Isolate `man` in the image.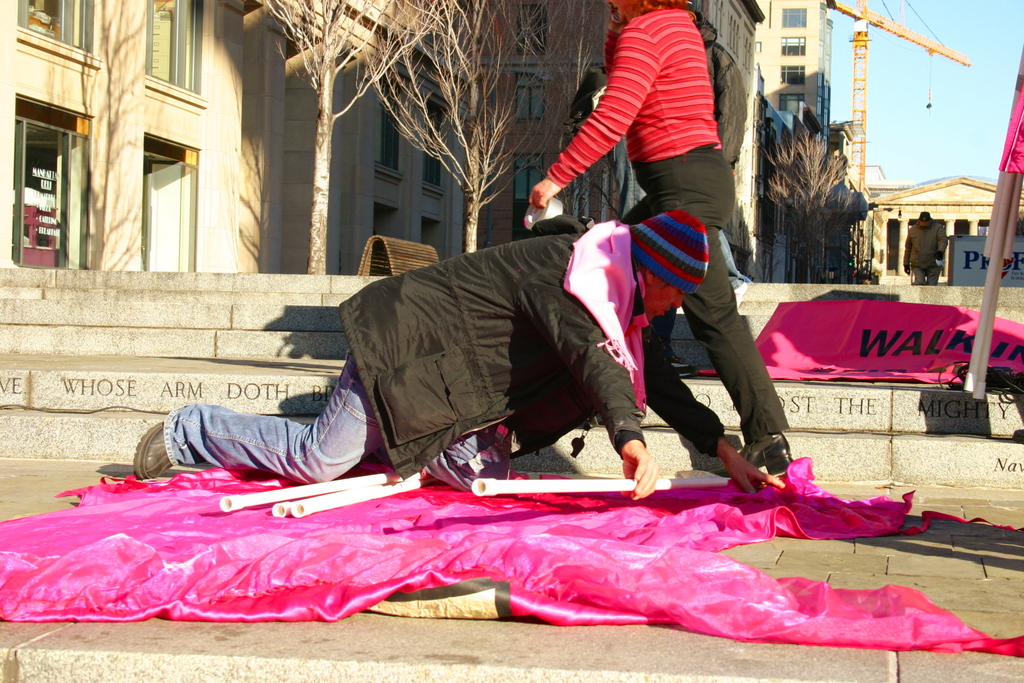
Isolated region: rect(128, 213, 784, 505).
